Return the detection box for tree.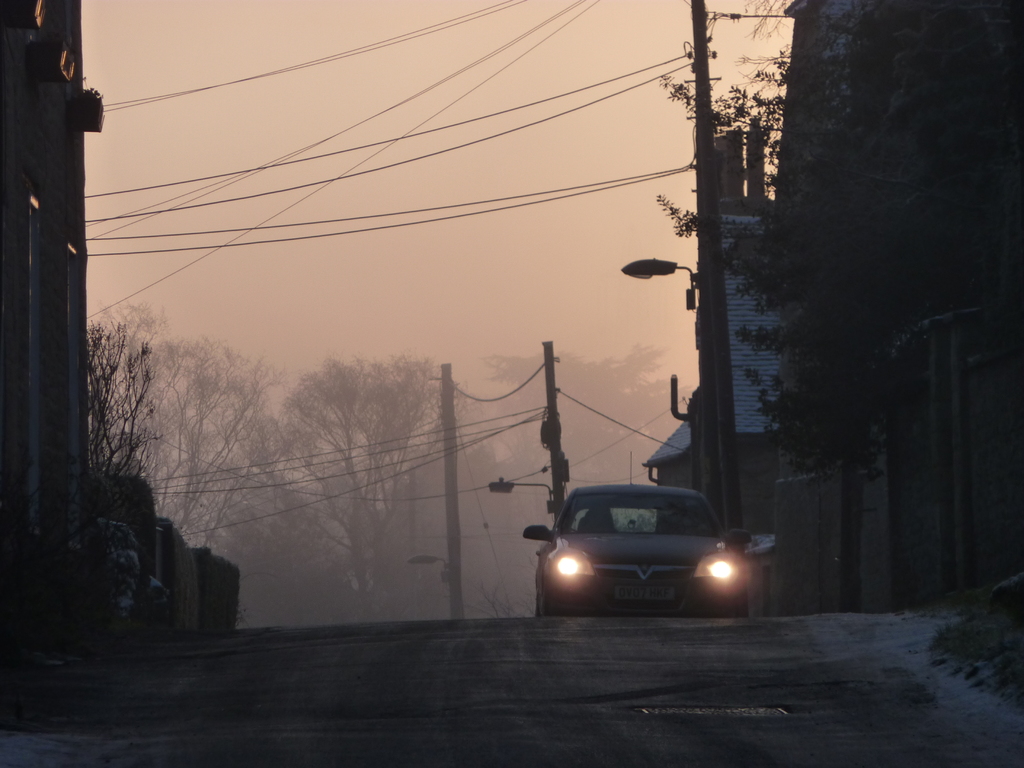
rect(88, 300, 314, 532).
